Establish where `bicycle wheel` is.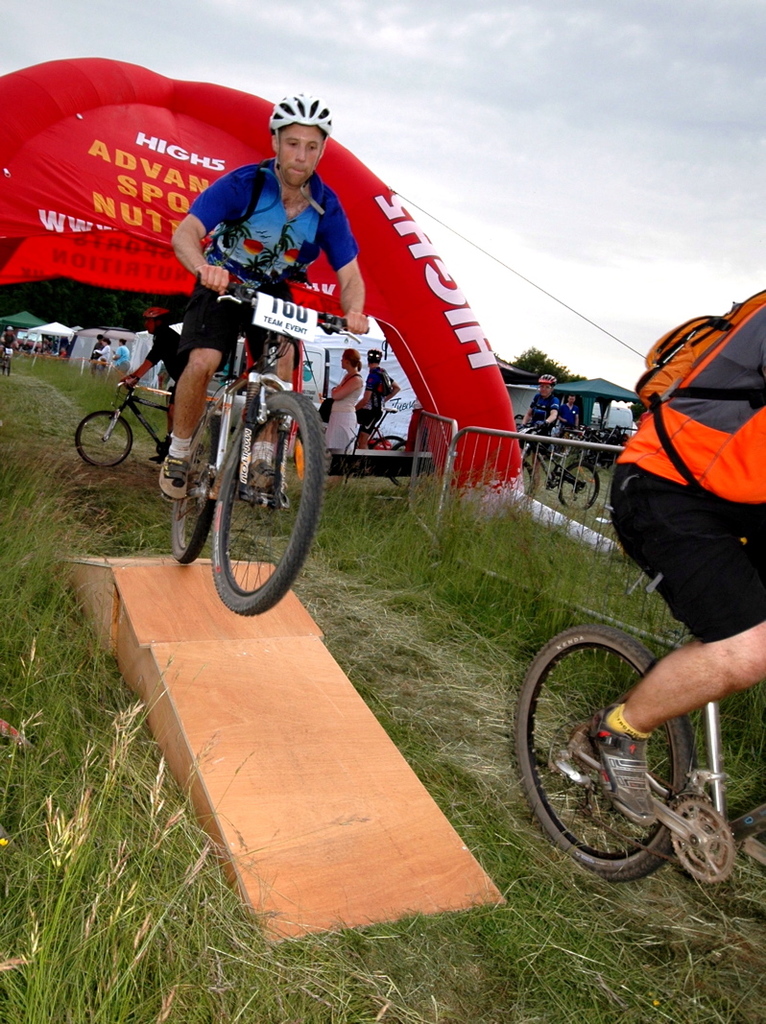
Established at (558, 462, 600, 510).
